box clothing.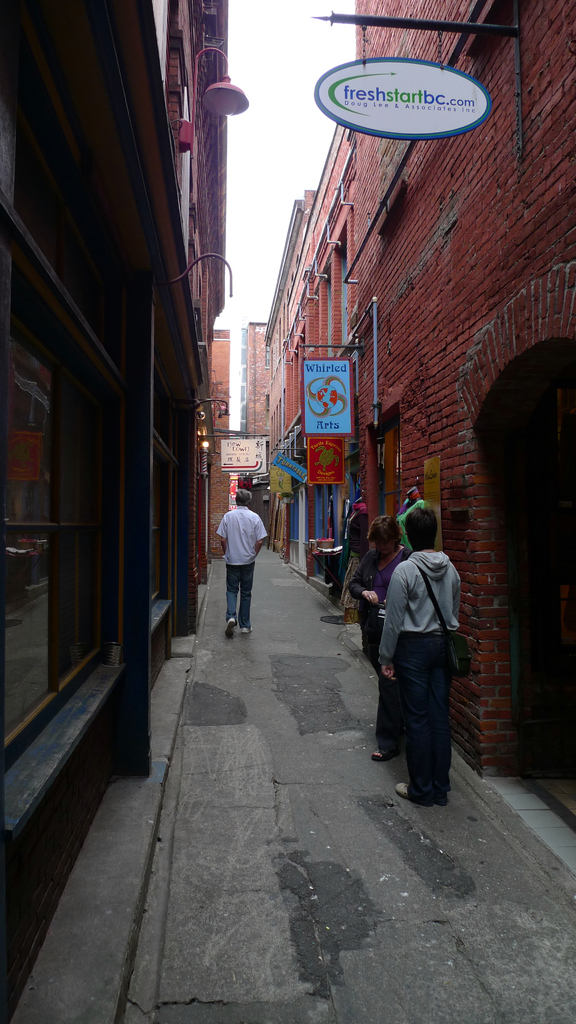
396 502 424 545.
